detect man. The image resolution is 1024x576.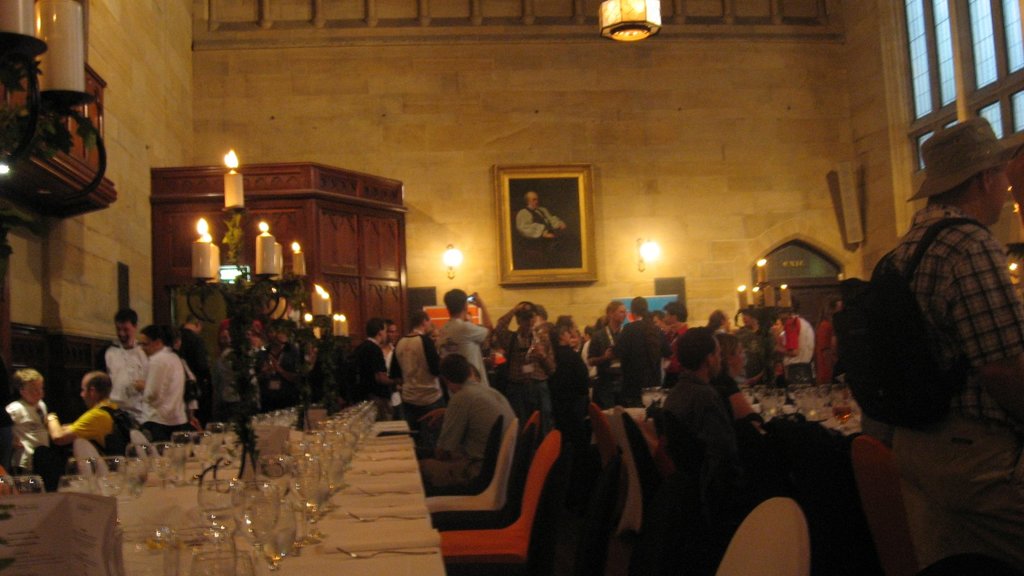
Rect(652, 312, 672, 332).
